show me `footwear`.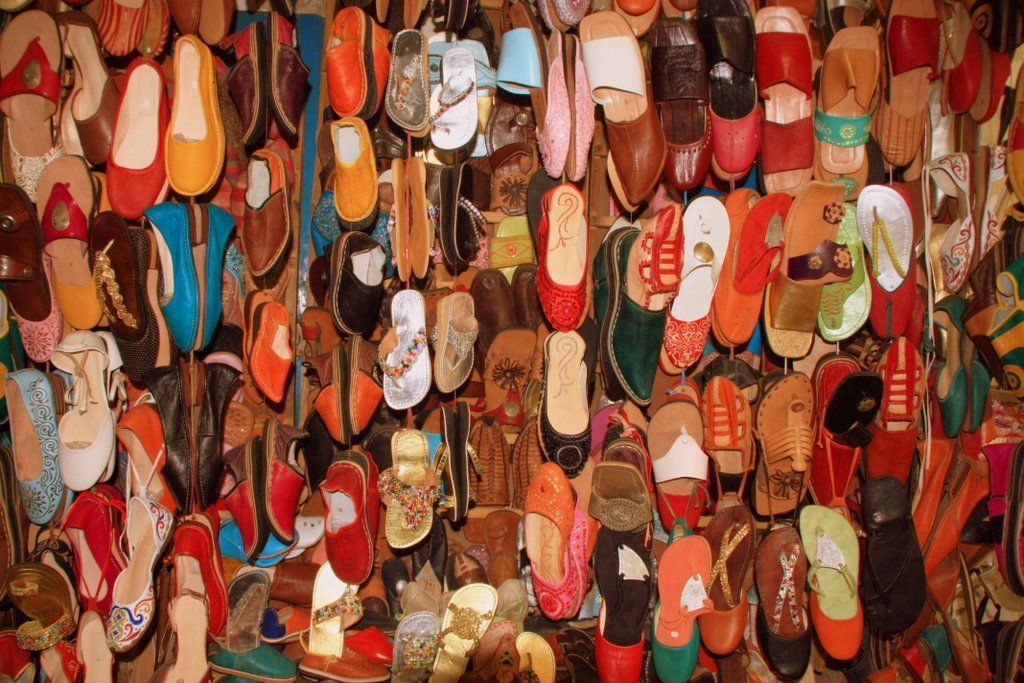
`footwear` is here: <box>590,50,681,225</box>.
